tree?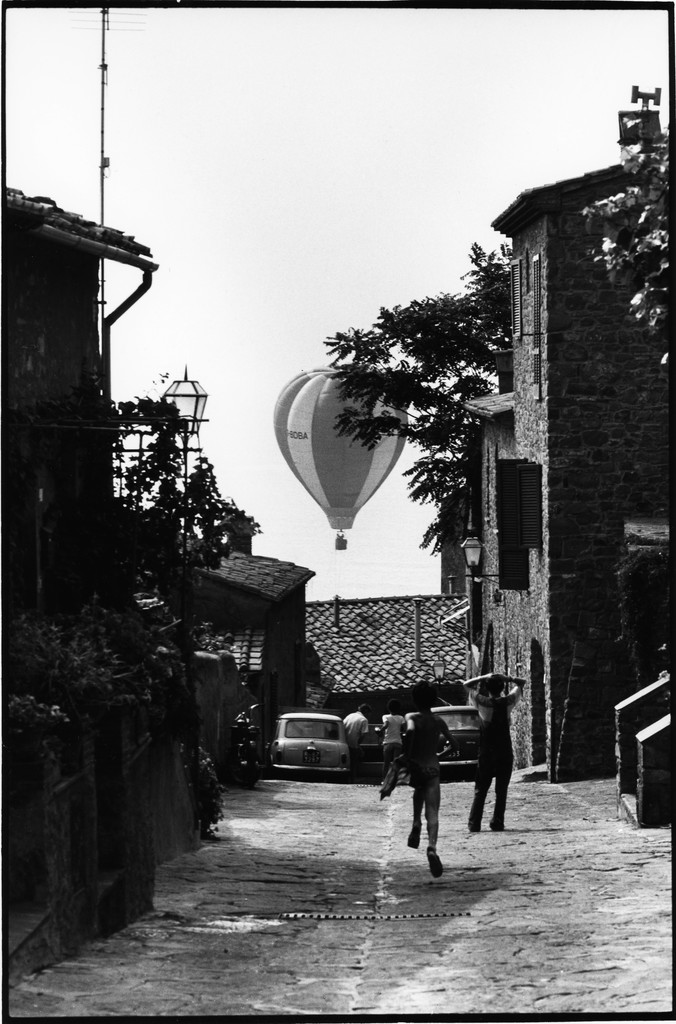
<region>580, 113, 675, 372</region>
